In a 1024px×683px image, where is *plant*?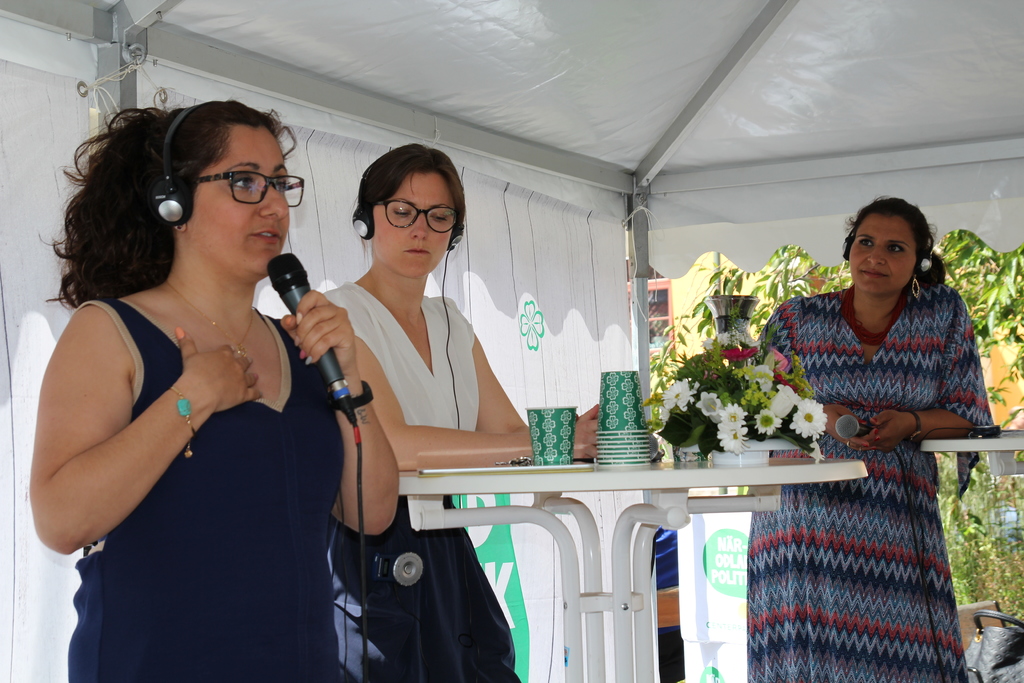
[648,238,814,458].
